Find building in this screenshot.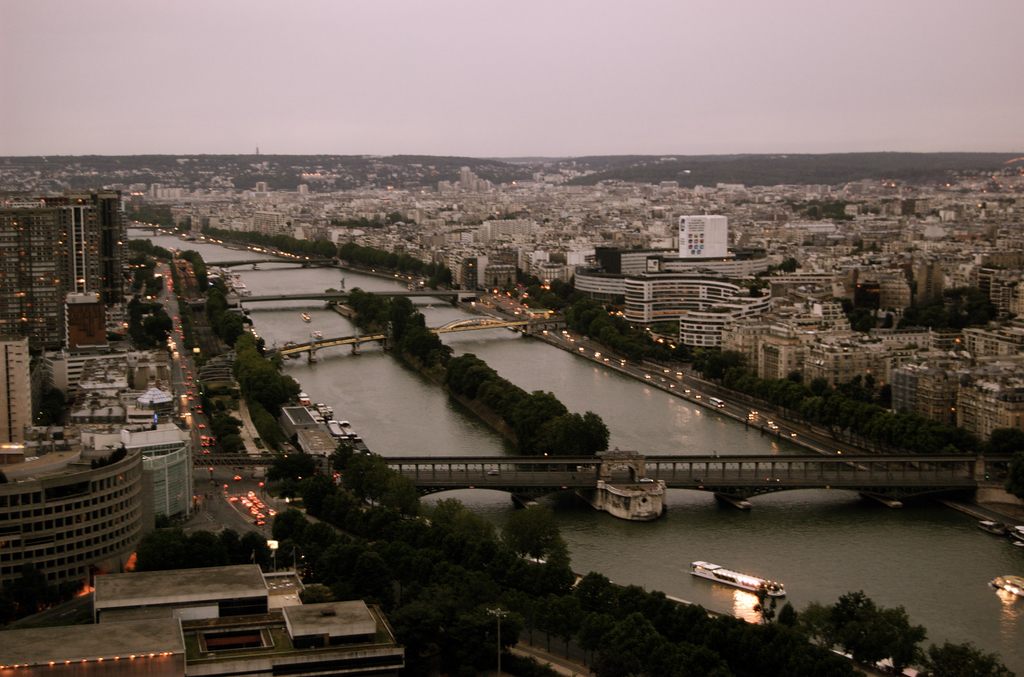
The bounding box for building is bbox=(0, 336, 35, 449).
